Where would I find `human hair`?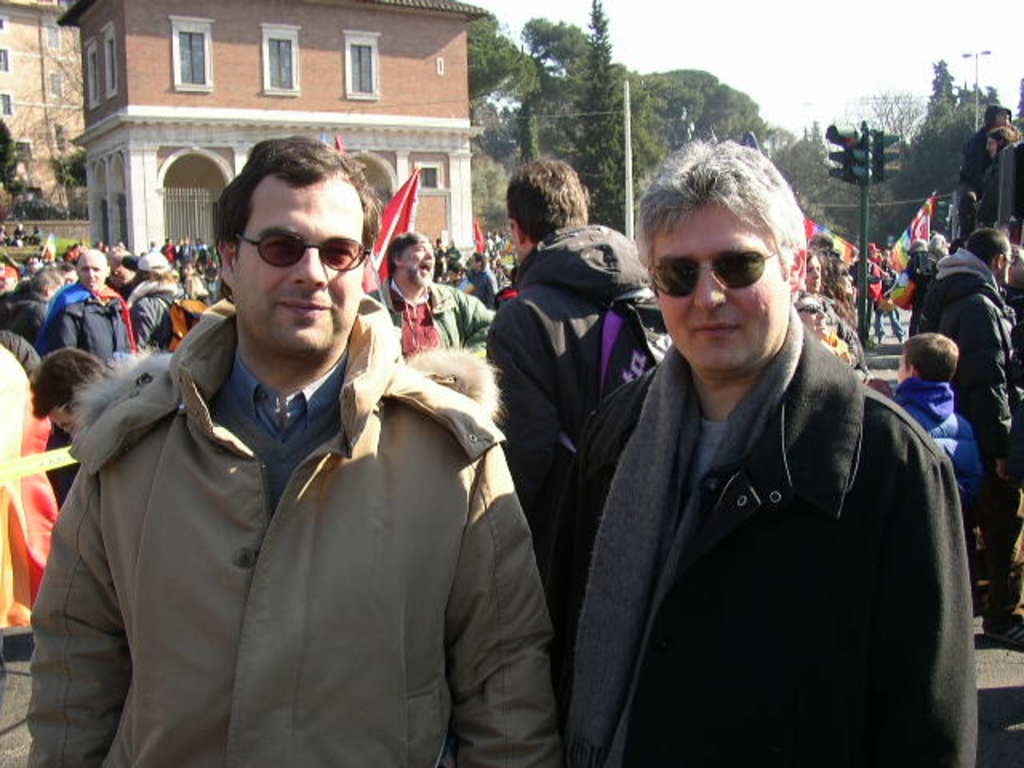
At <bbox>509, 155, 587, 243</bbox>.
